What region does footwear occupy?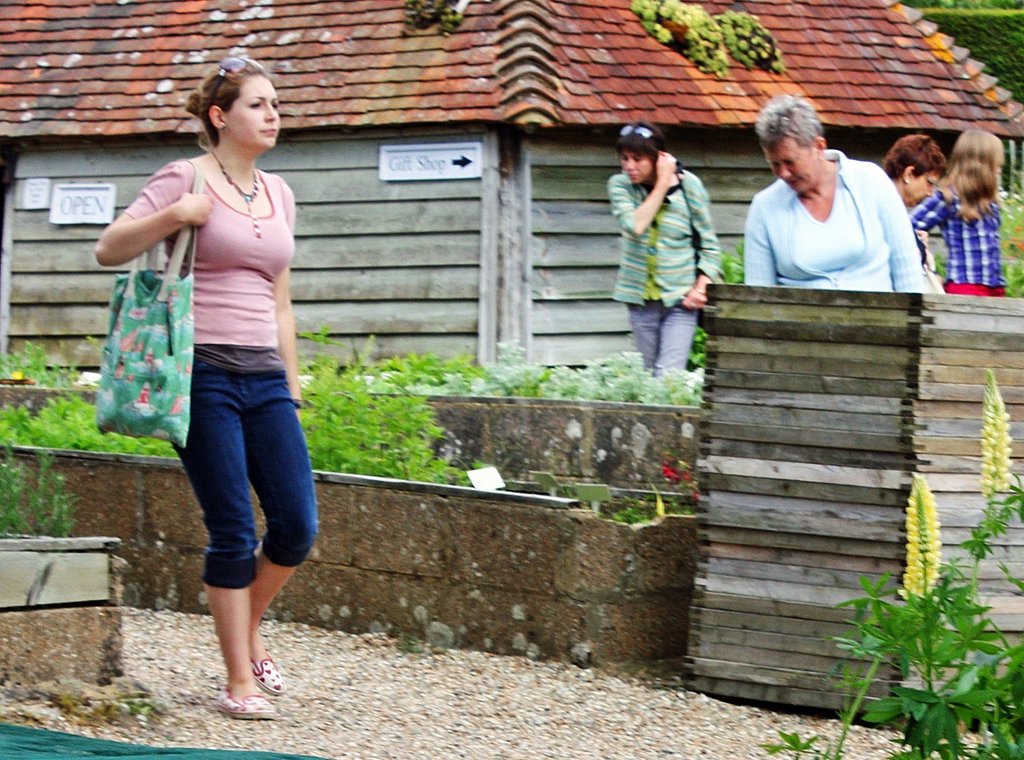
<bbox>220, 684, 278, 722</bbox>.
